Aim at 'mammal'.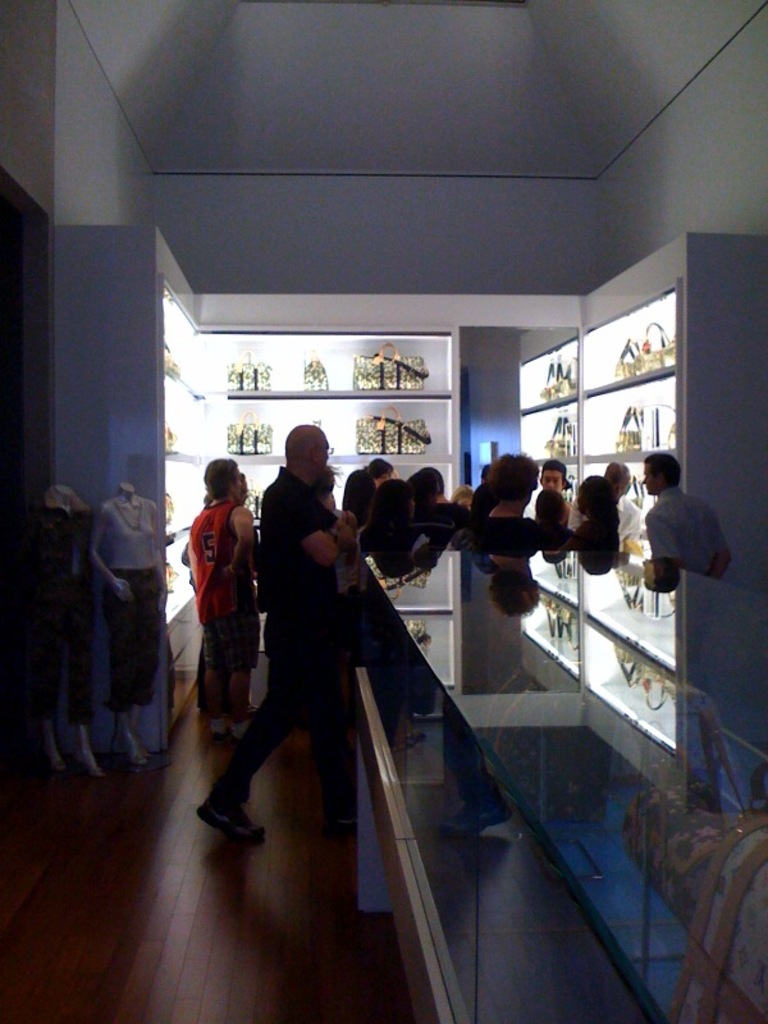
Aimed at x1=353, y1=474, x2=449, y2=554.
